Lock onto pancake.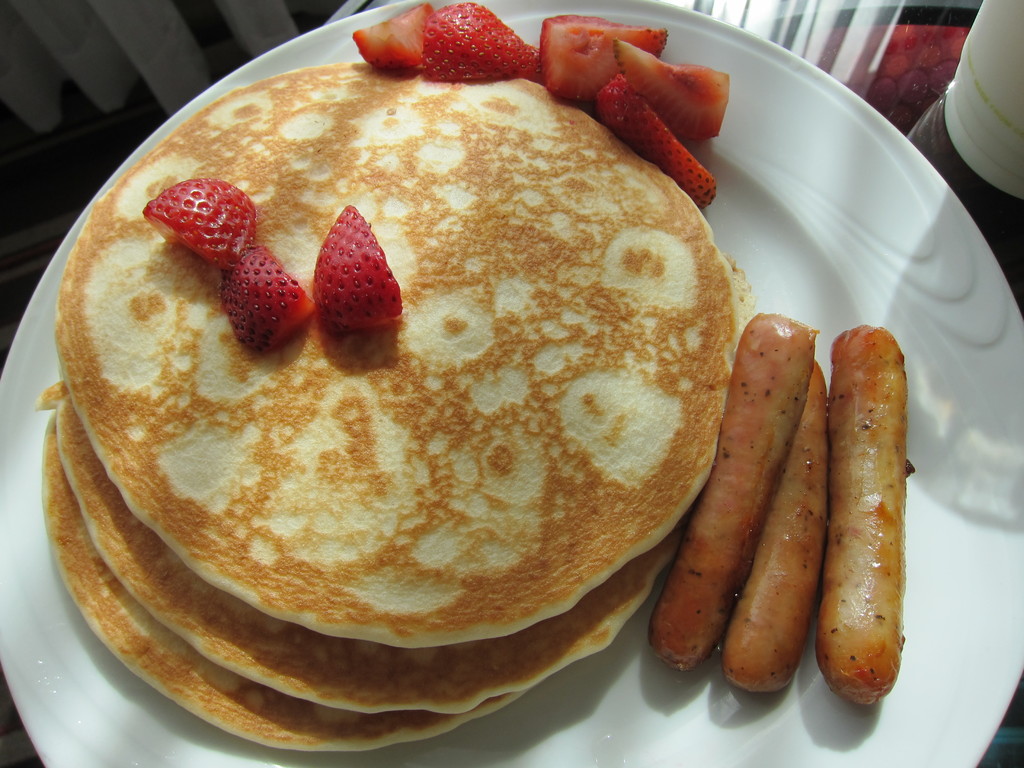
Locked: [35, 422, 637, 755].
